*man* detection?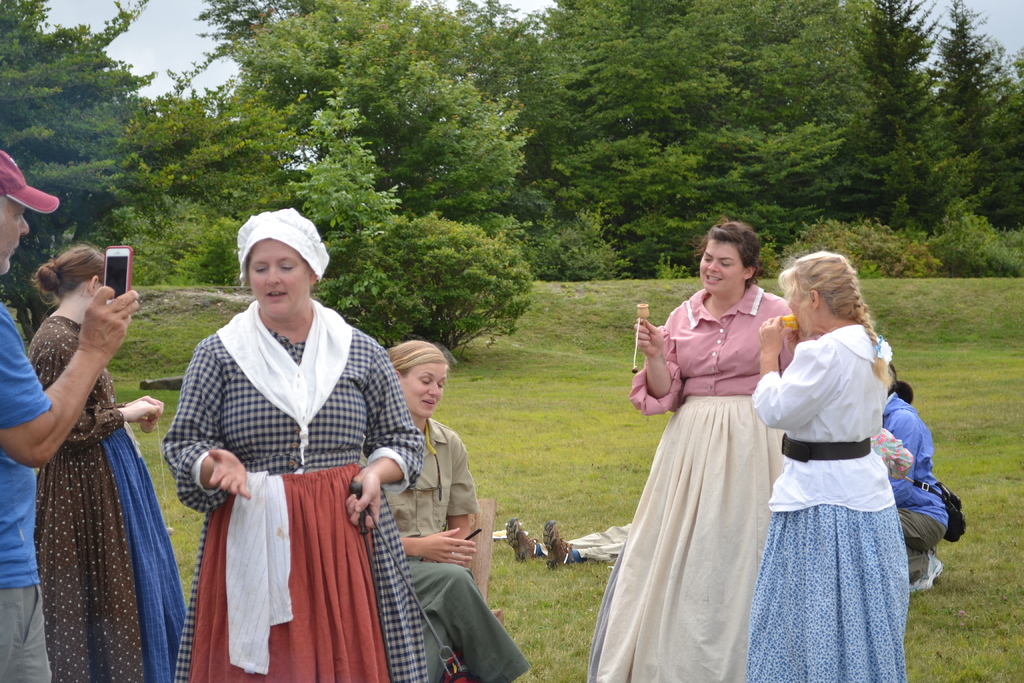
l=0, t=141, r=145, b=682
